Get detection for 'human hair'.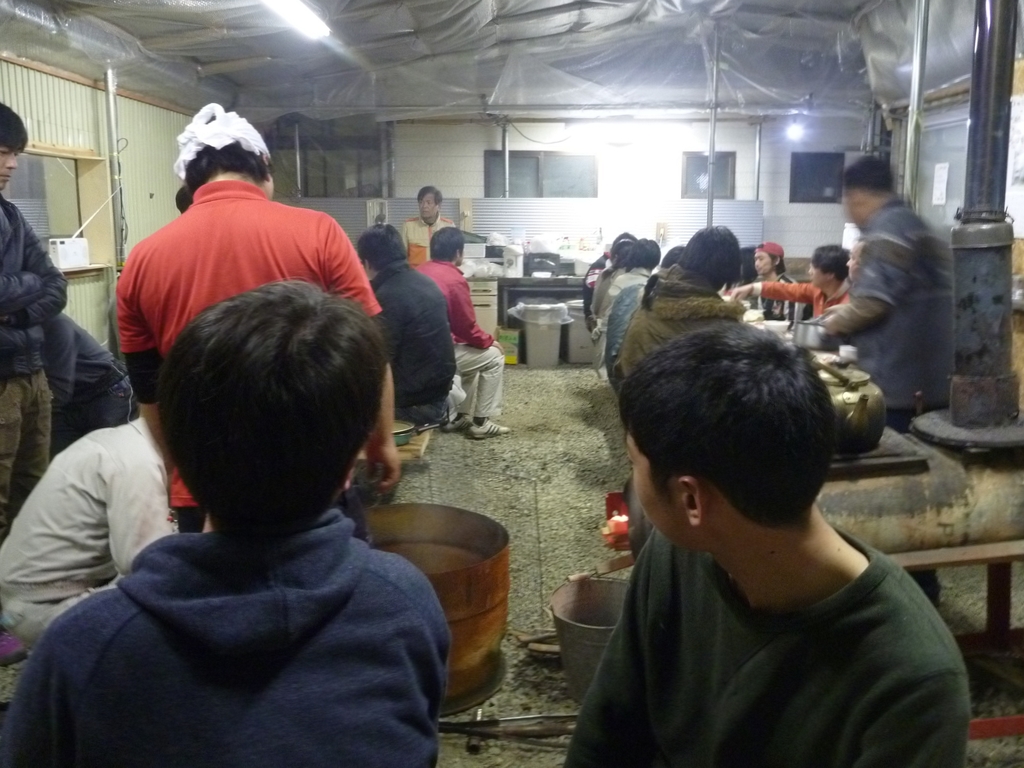
Detection: <region>678, 225, 742, 288</region>.
